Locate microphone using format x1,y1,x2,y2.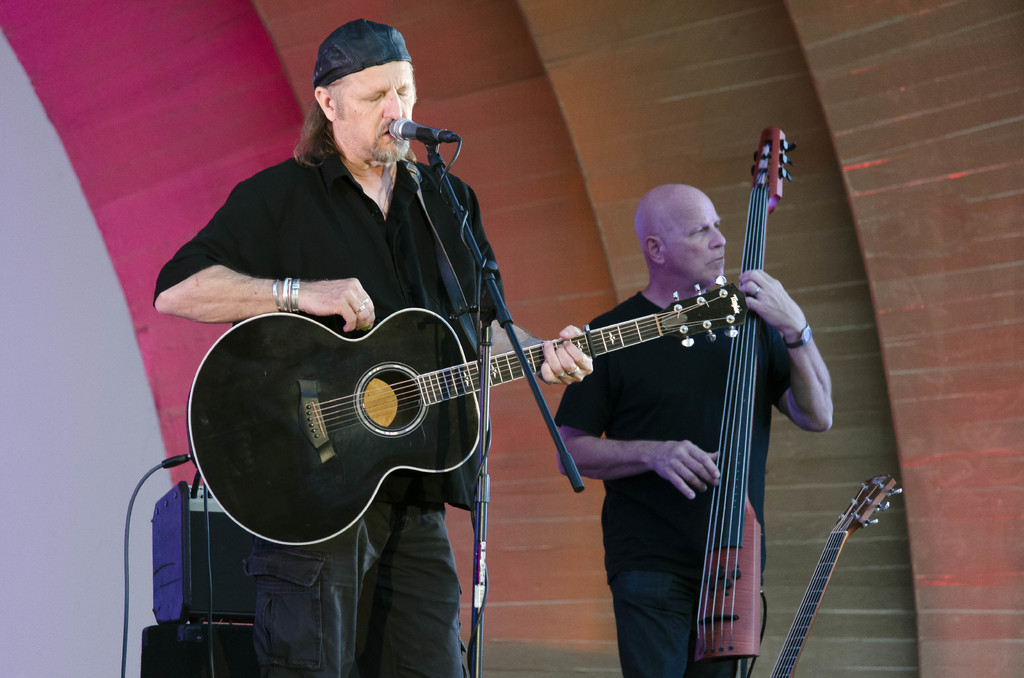
383,118,458,141.
